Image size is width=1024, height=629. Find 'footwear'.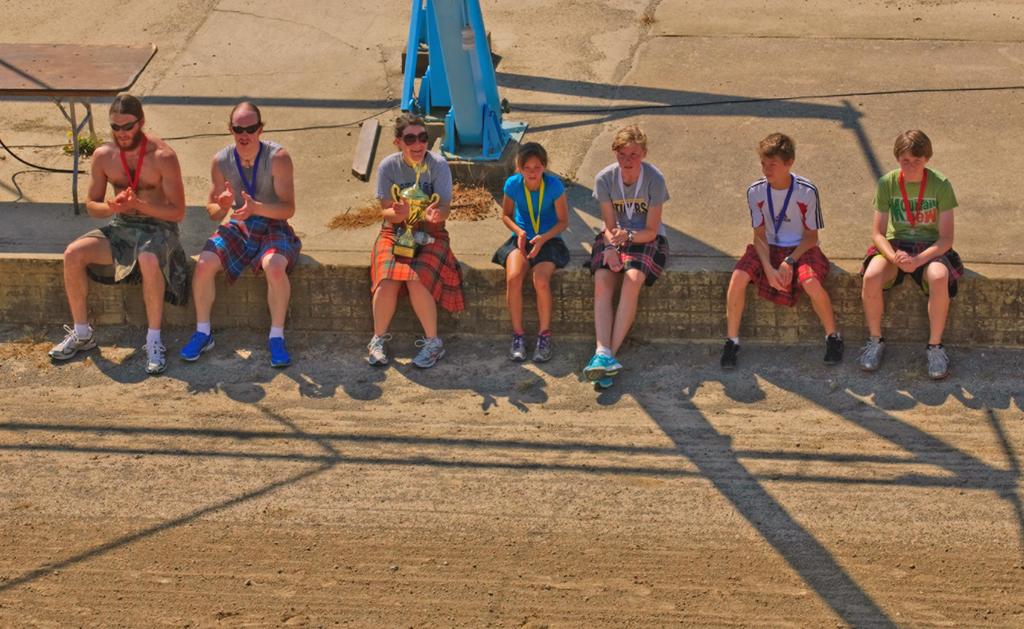
{"x1": 529, "y1": 331, "x2": 556, "y2": 361}.
